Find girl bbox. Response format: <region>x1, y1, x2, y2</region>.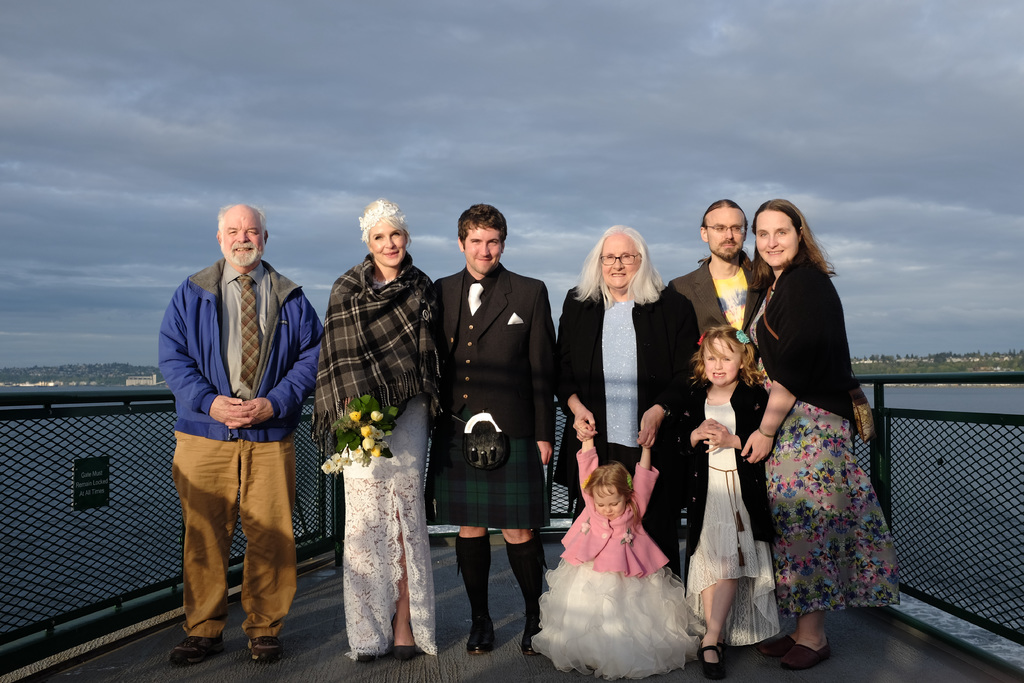
<region>527, 417, 706, 682</region>.
